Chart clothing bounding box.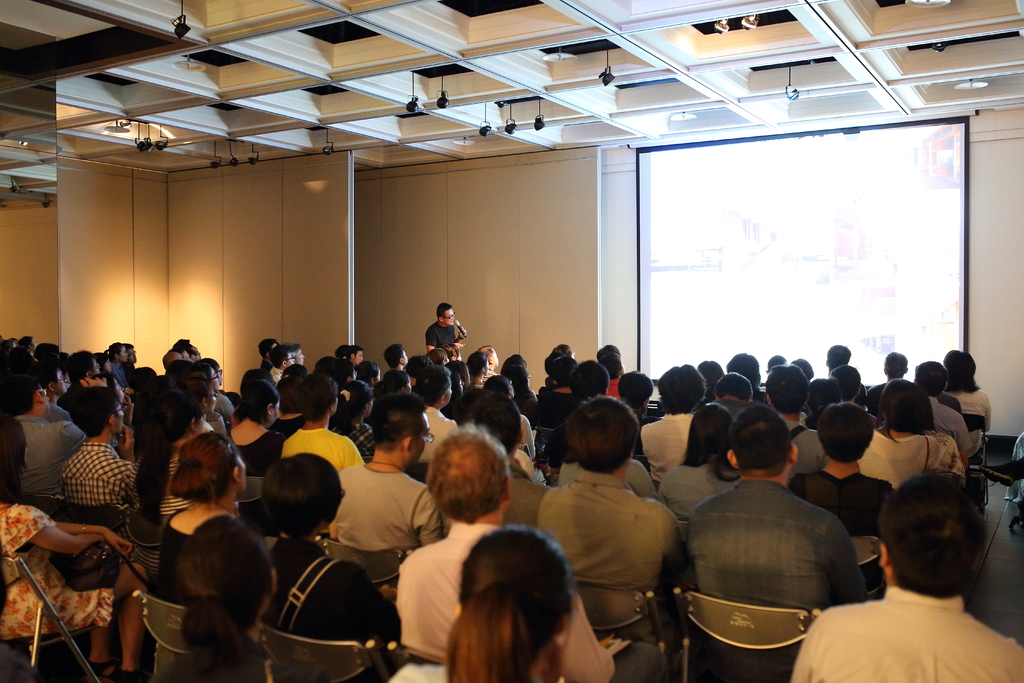
Charted: 465/381/476/406.
